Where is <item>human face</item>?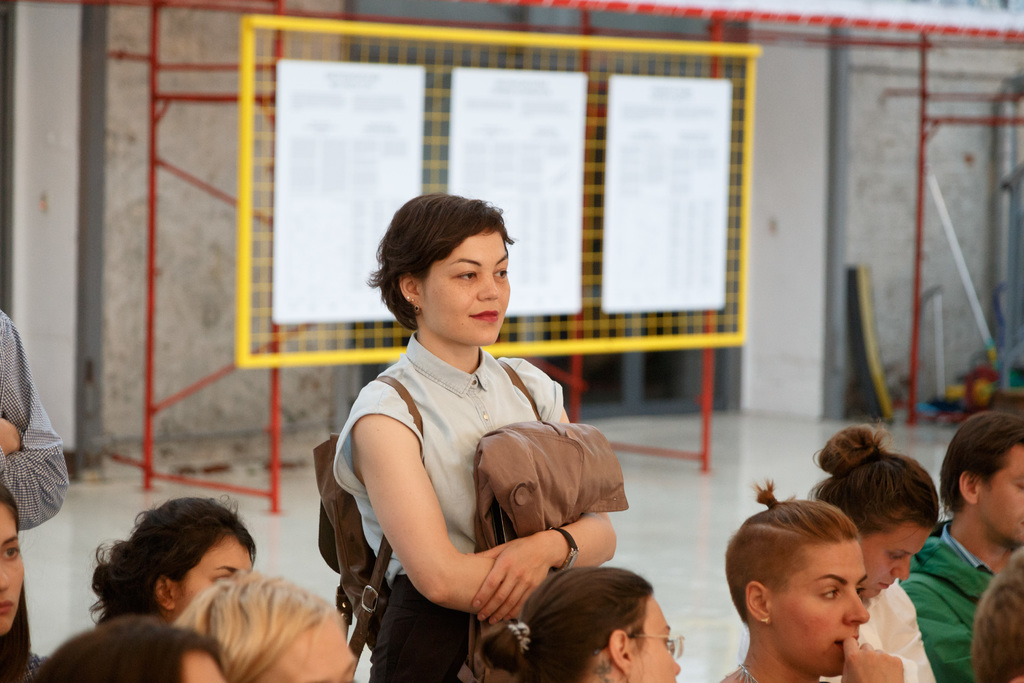
x1=0 y1=500 x2=23 y2=633.
